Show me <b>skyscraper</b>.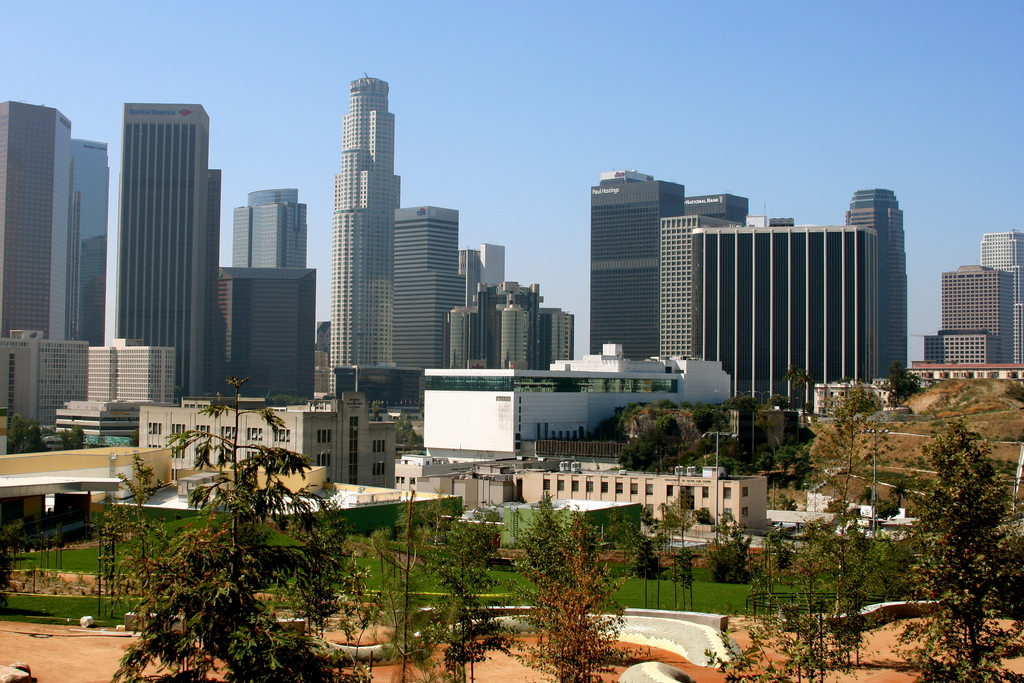
<b>skyscraper</b> is here: <box>2,98,109,345</box>.
